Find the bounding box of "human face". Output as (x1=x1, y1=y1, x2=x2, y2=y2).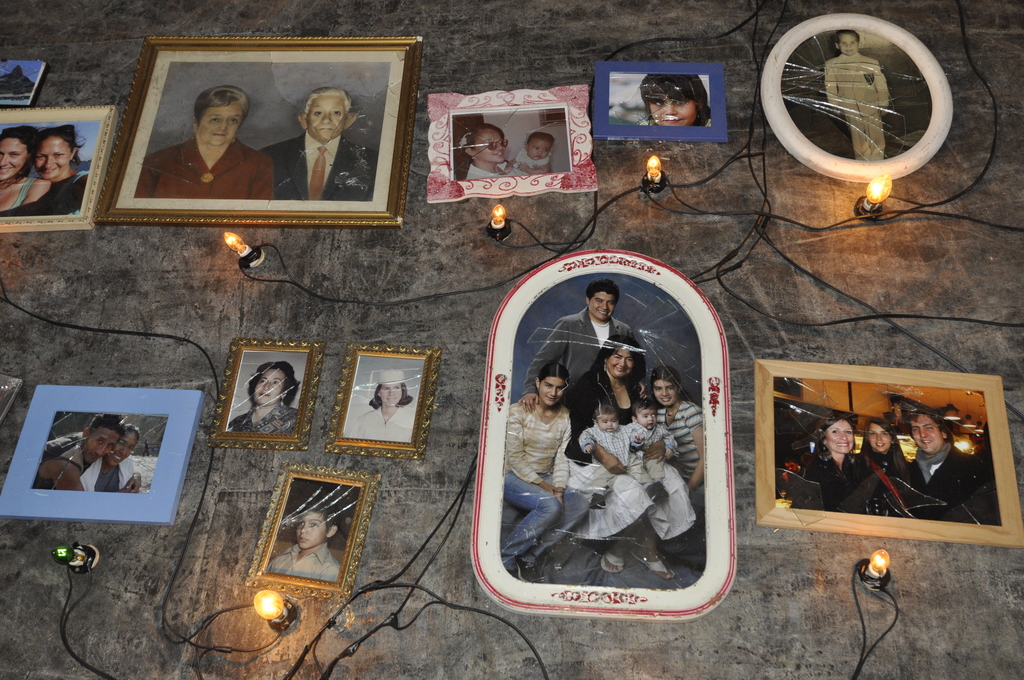
(x1=88, y1=434, x2=118, y2=462).
